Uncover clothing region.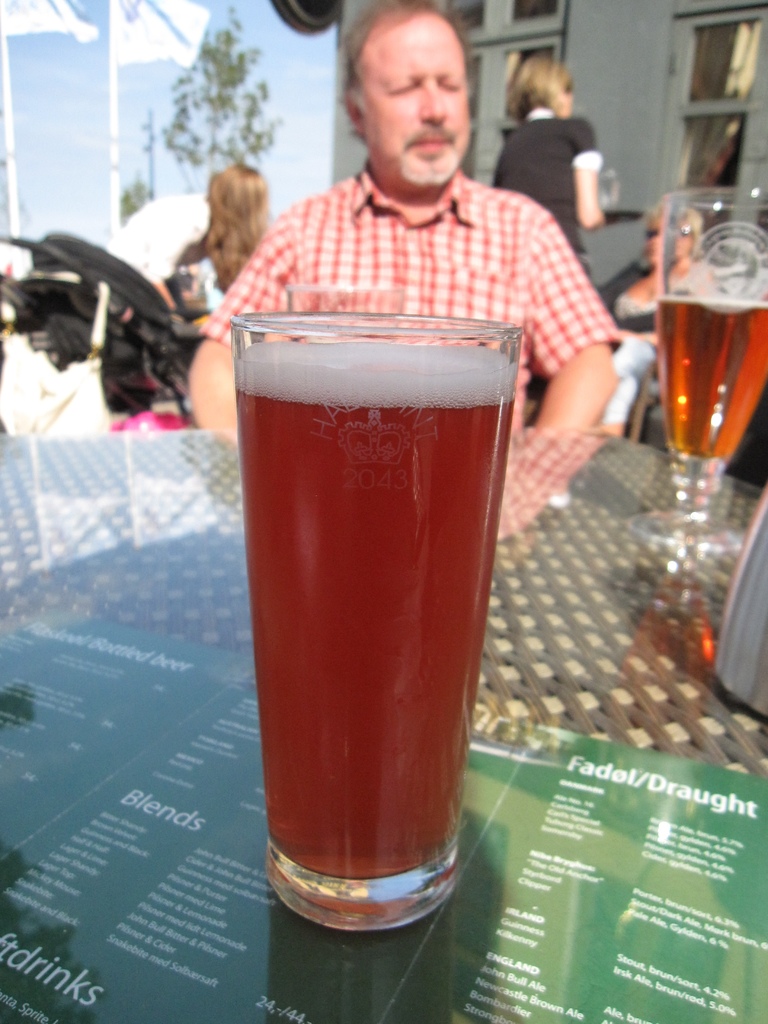
Uncovered: 490 101 589 274.
